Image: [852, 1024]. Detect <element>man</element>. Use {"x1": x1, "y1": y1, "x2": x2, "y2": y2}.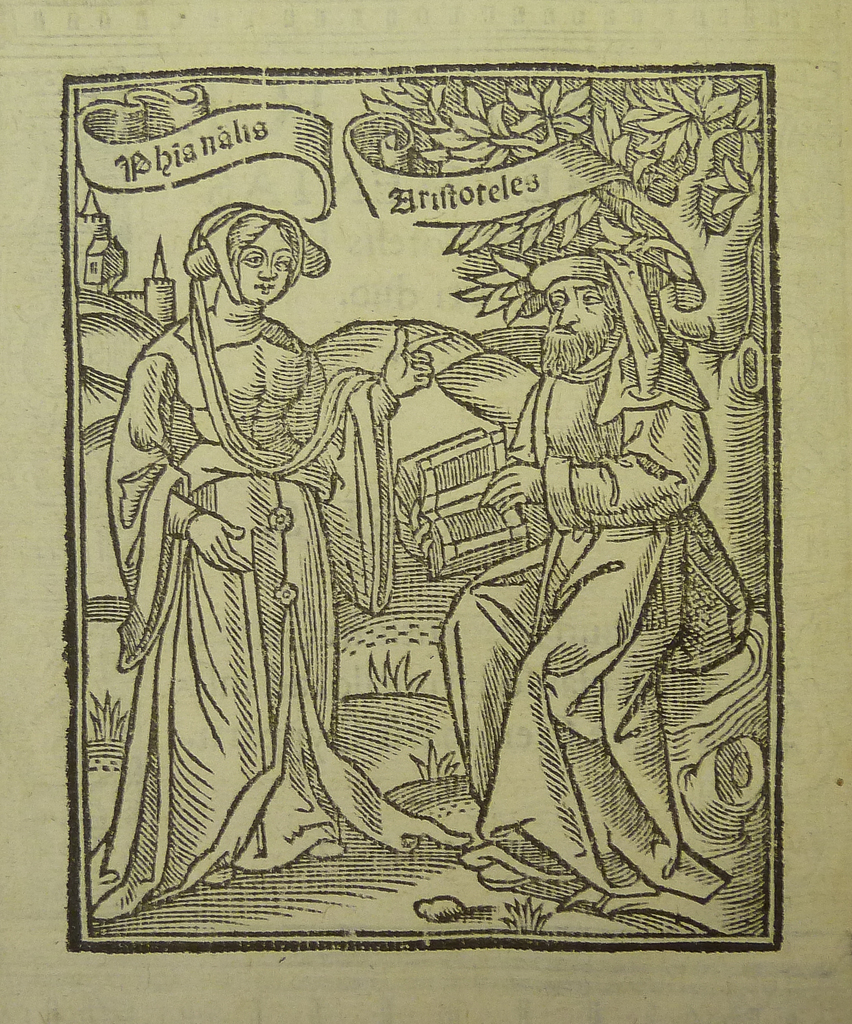
{"x1": 442, "y1": 248, "x2": 747, "y2": 915}.
